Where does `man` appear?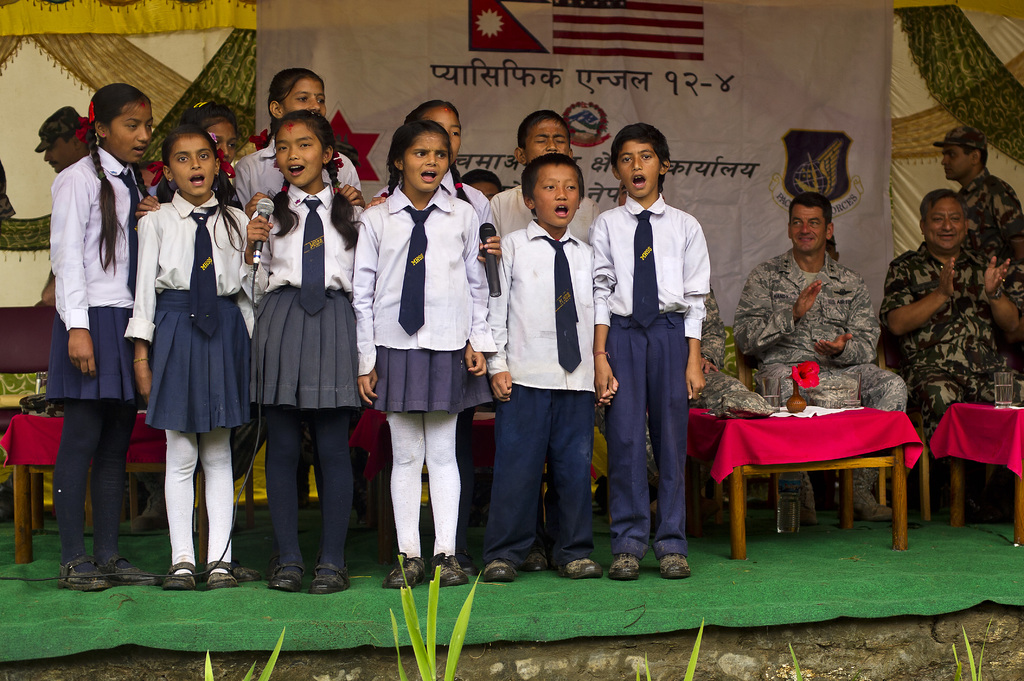
Appears at locate(729, 194, 907, 522).
